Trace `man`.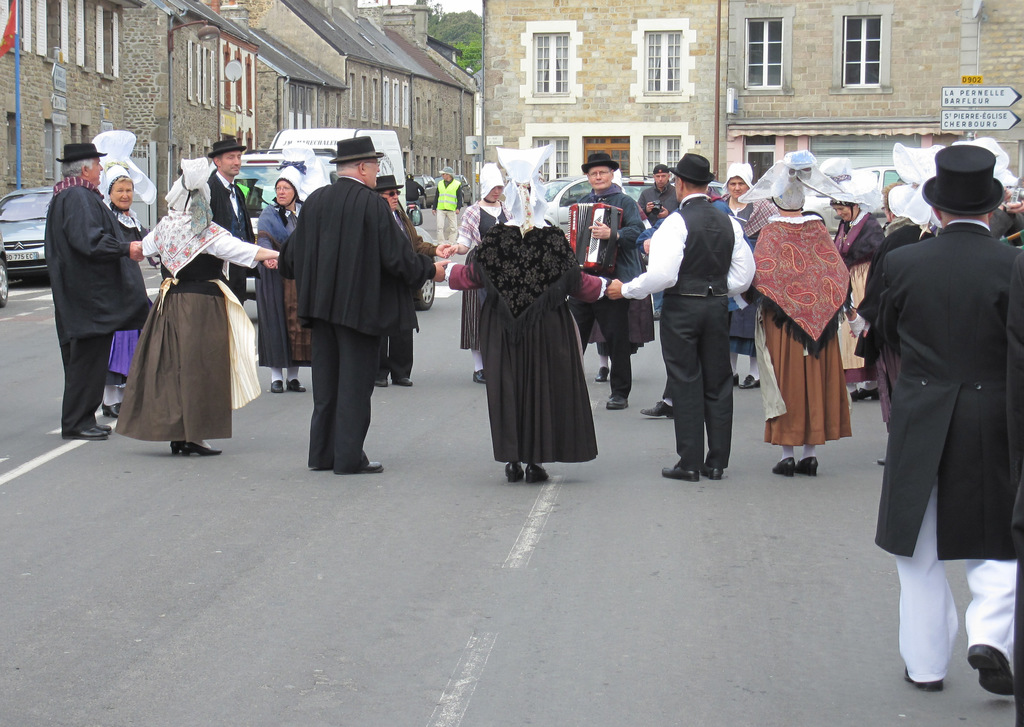
Traced to (856, 98, 1020, 701).
